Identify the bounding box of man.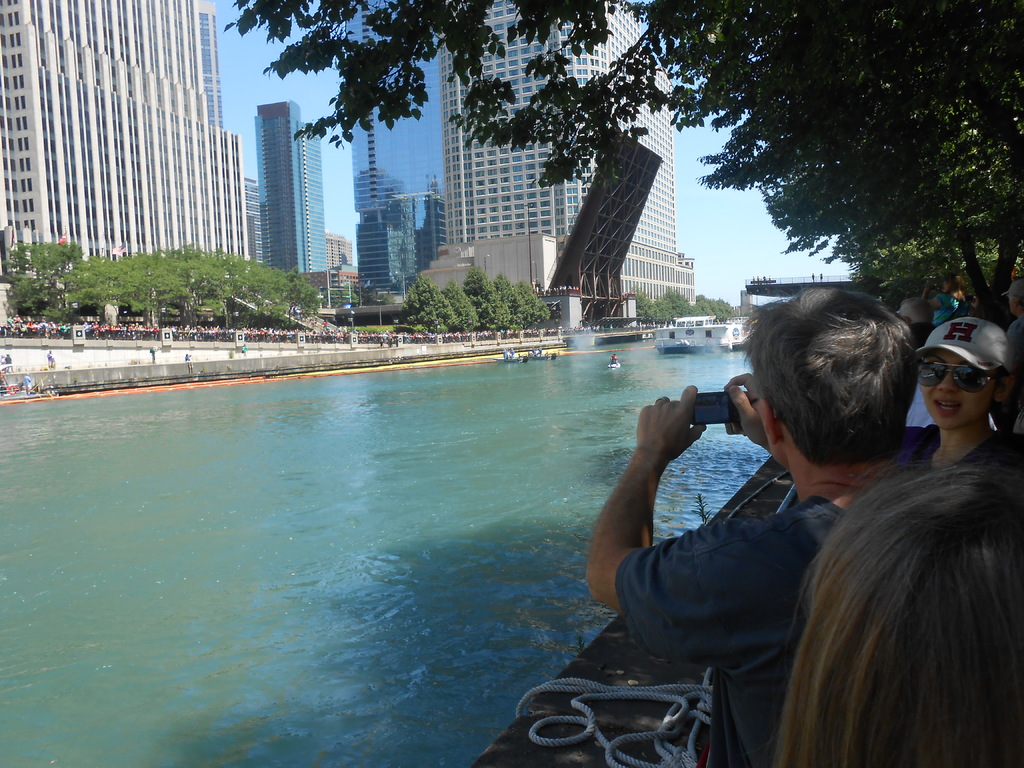
(564, 316, 908, 732).
